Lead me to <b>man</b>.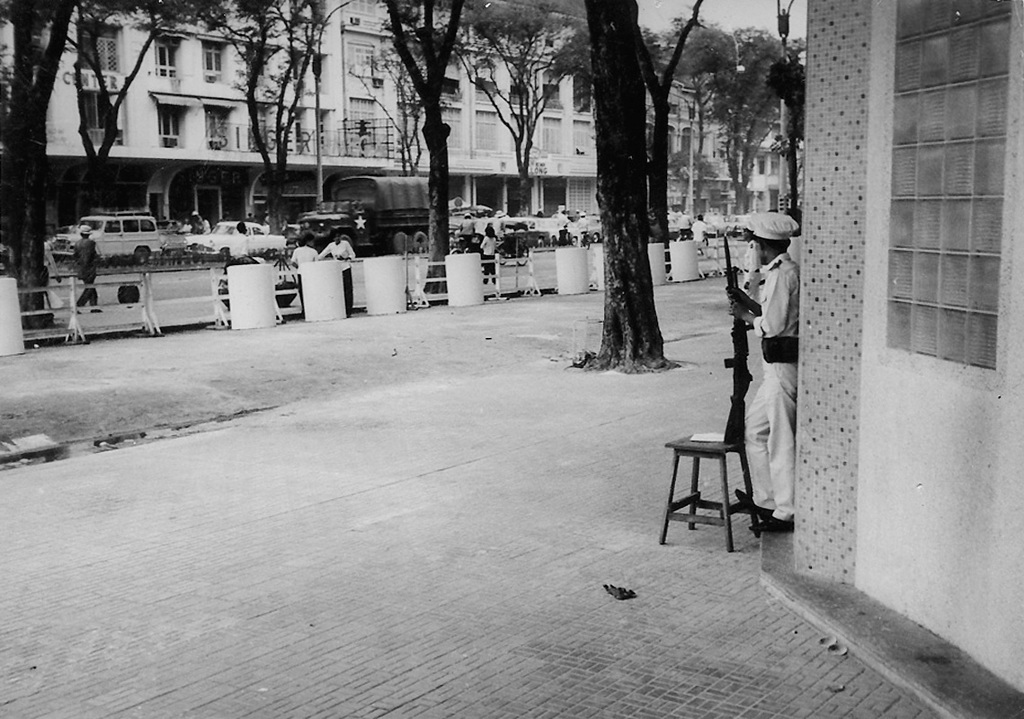
Lead to 289 235 321 313.
